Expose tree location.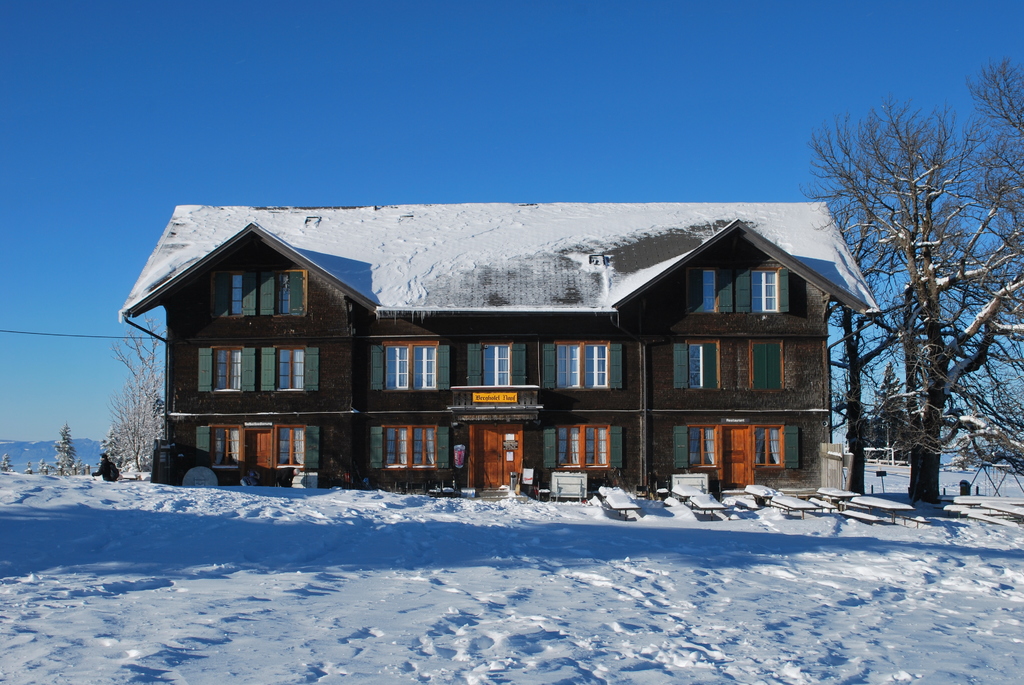
Exposed at bbox(54, 422, 77, 473).
